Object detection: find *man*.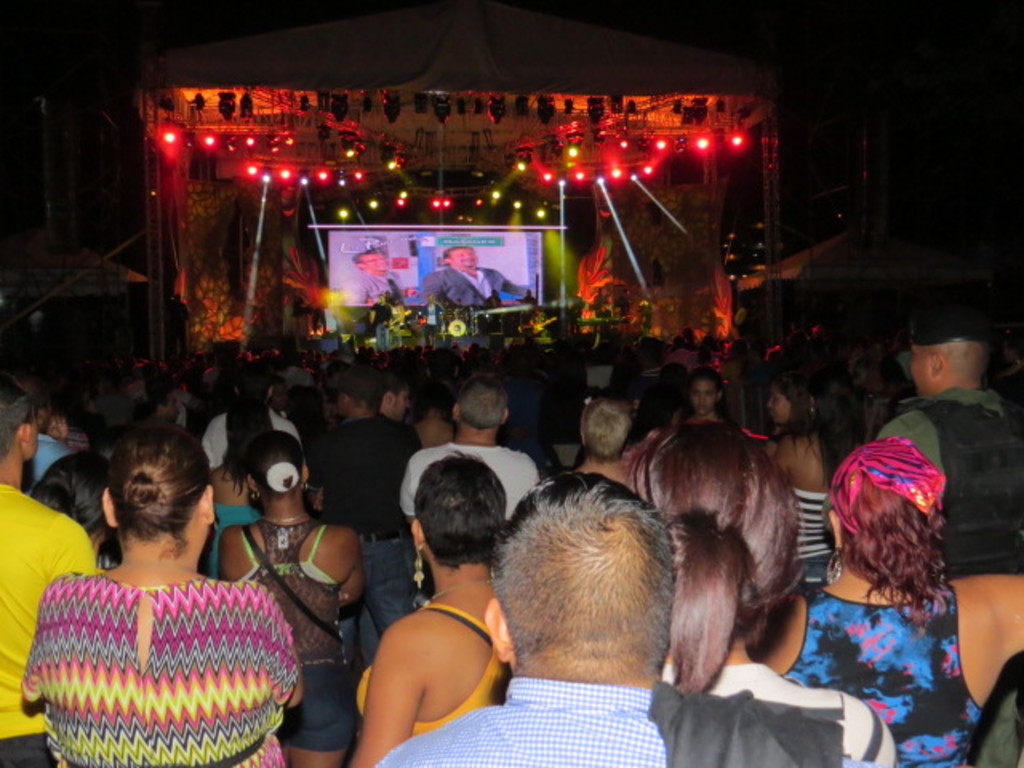
(x1=637, y1=294, x2=653, y2=334).
